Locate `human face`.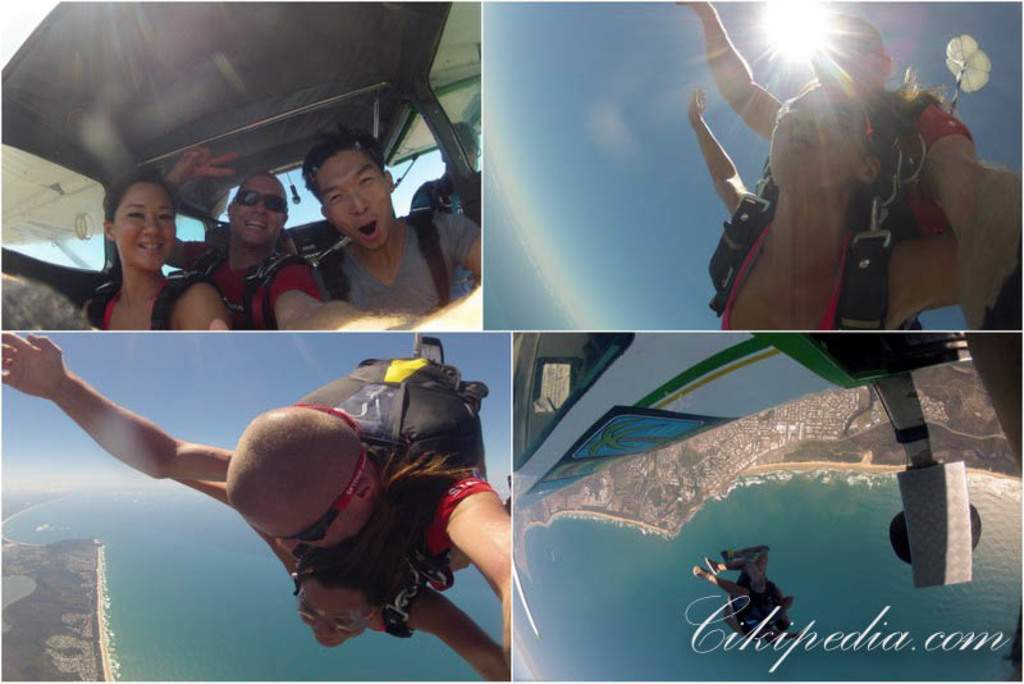
Bounding box: select_region(228, 175, 285, 245).
